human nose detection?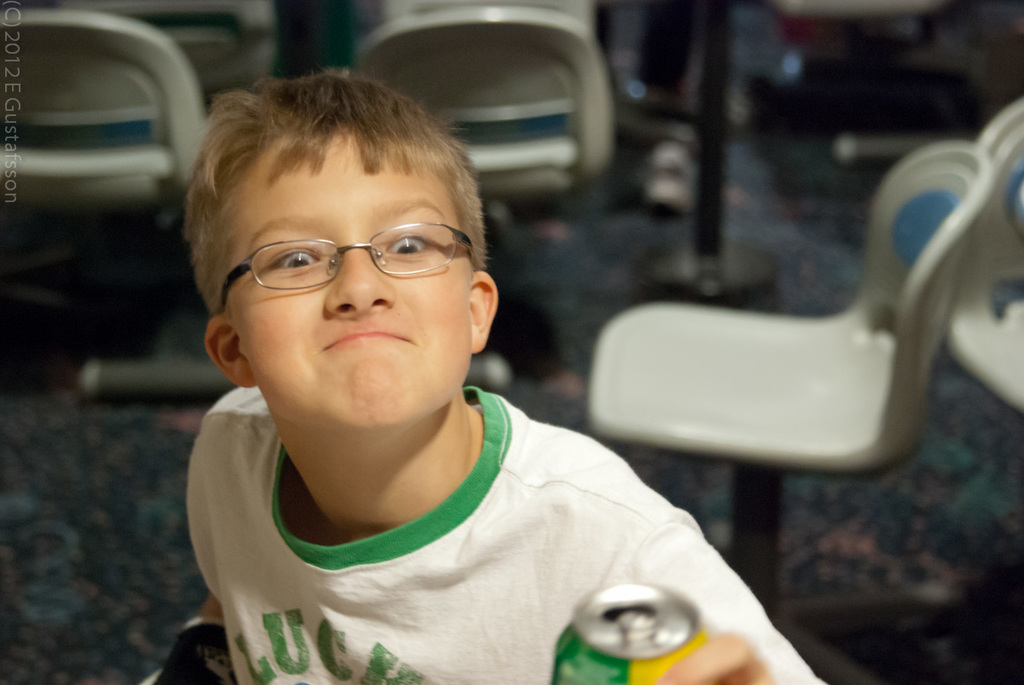
(324,247,398,317)
